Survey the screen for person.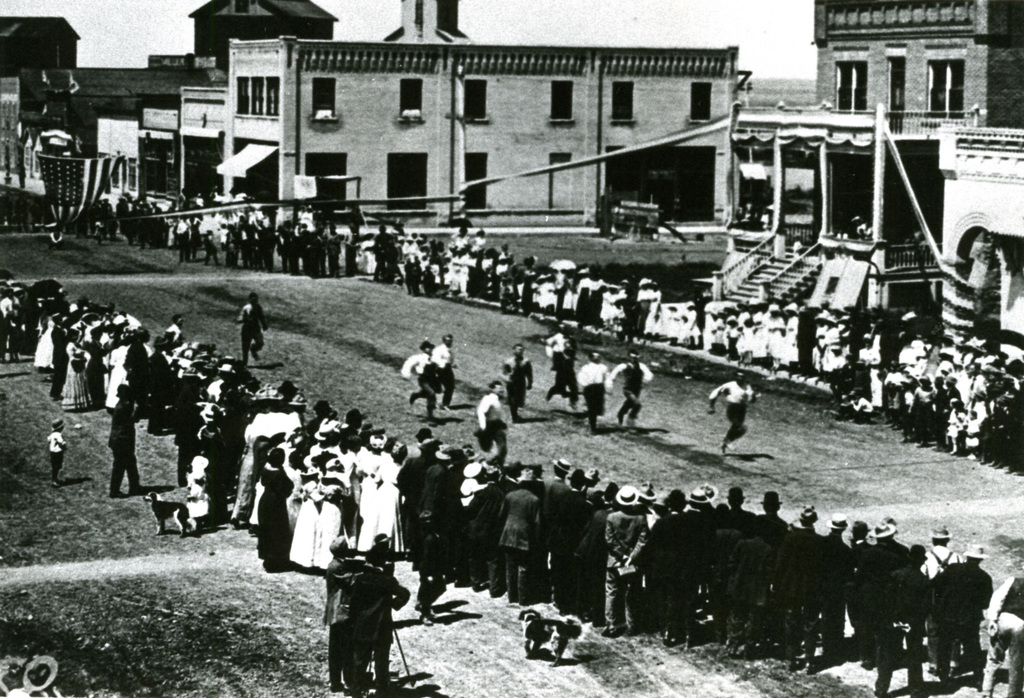
Survey found: x1=609 y1=348 x2=657 y2=427.
